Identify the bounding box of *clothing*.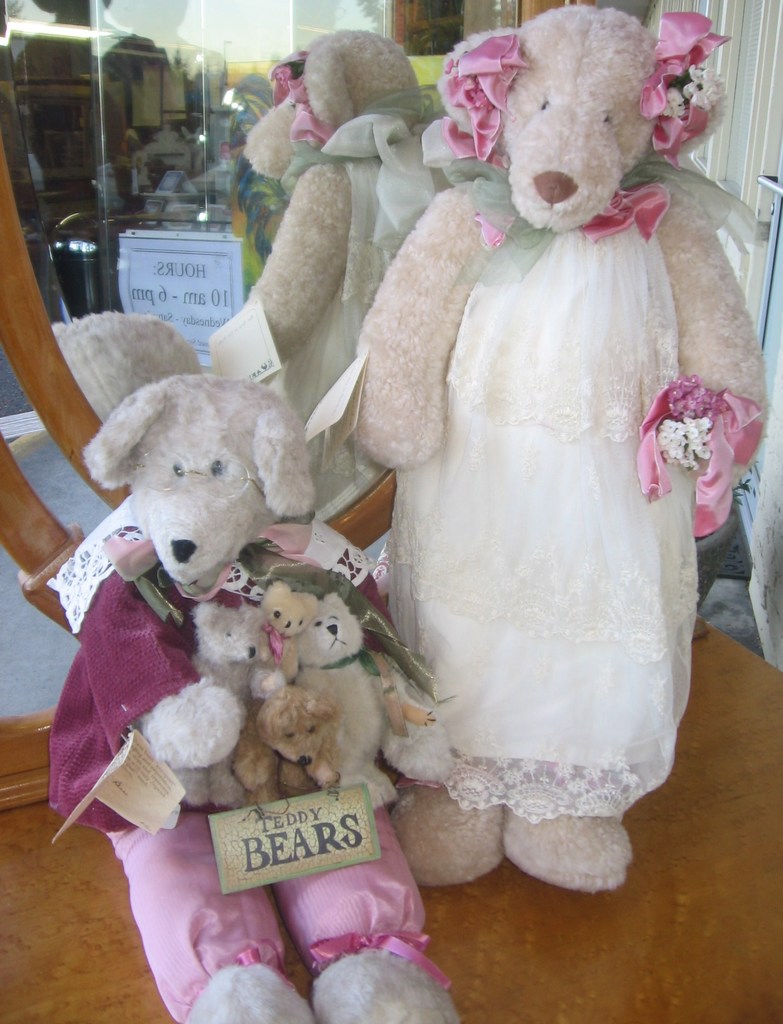
{"x1": 37, "y1": 493, "x2": 438, "y2": 1023}.
